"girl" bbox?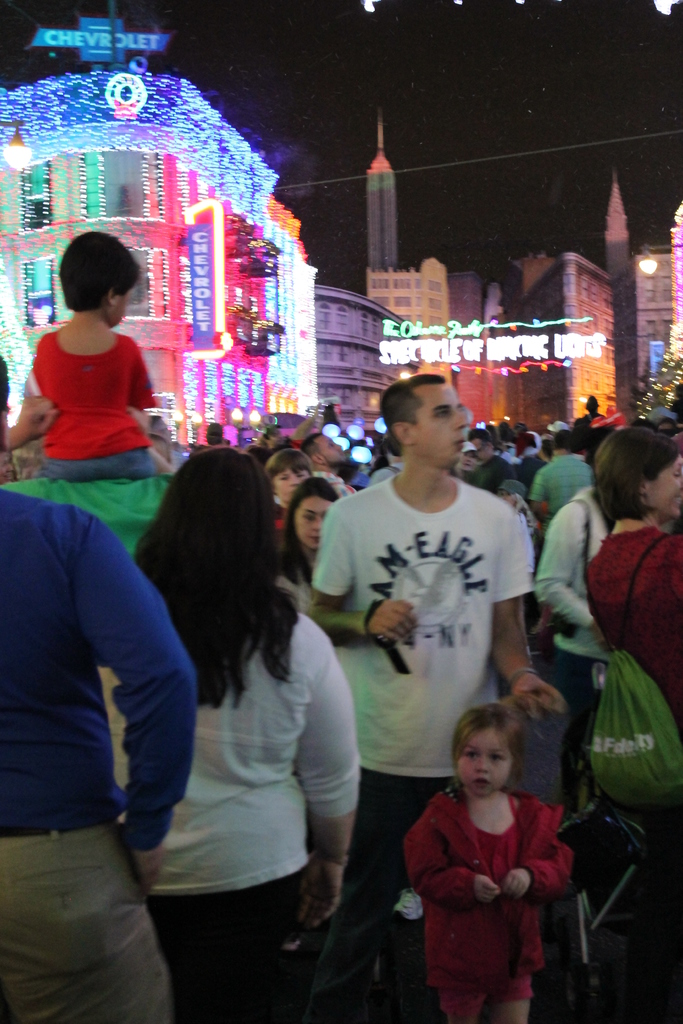
97:451:359:1023
